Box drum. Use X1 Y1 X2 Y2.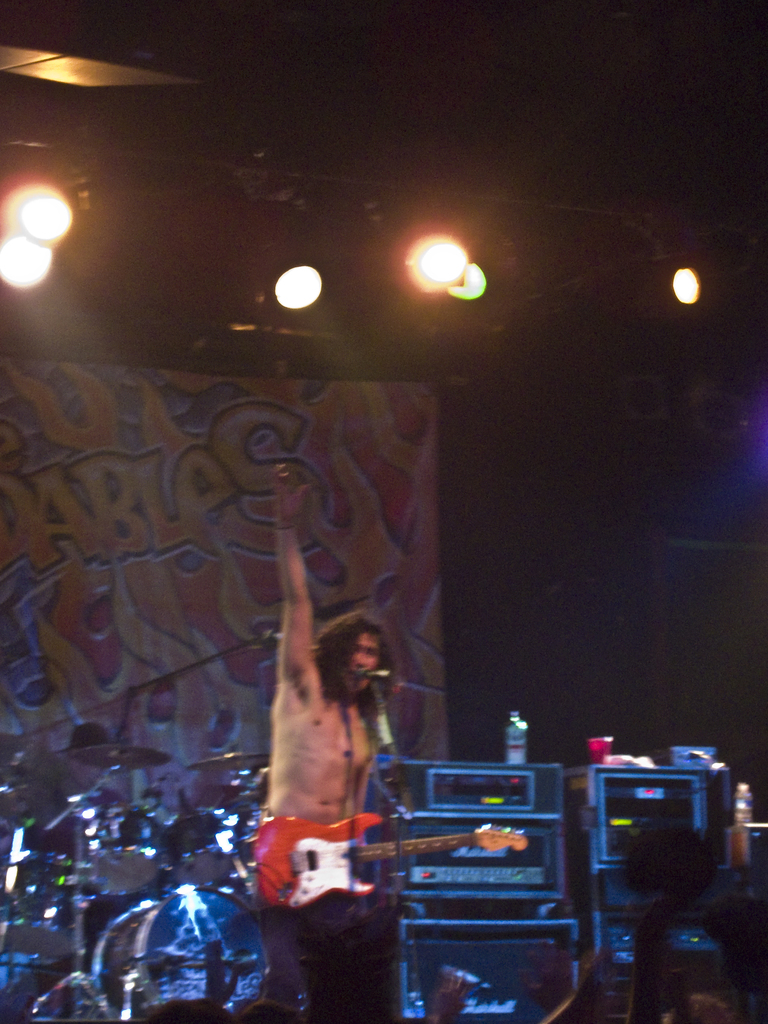
29 968 112 1023.
